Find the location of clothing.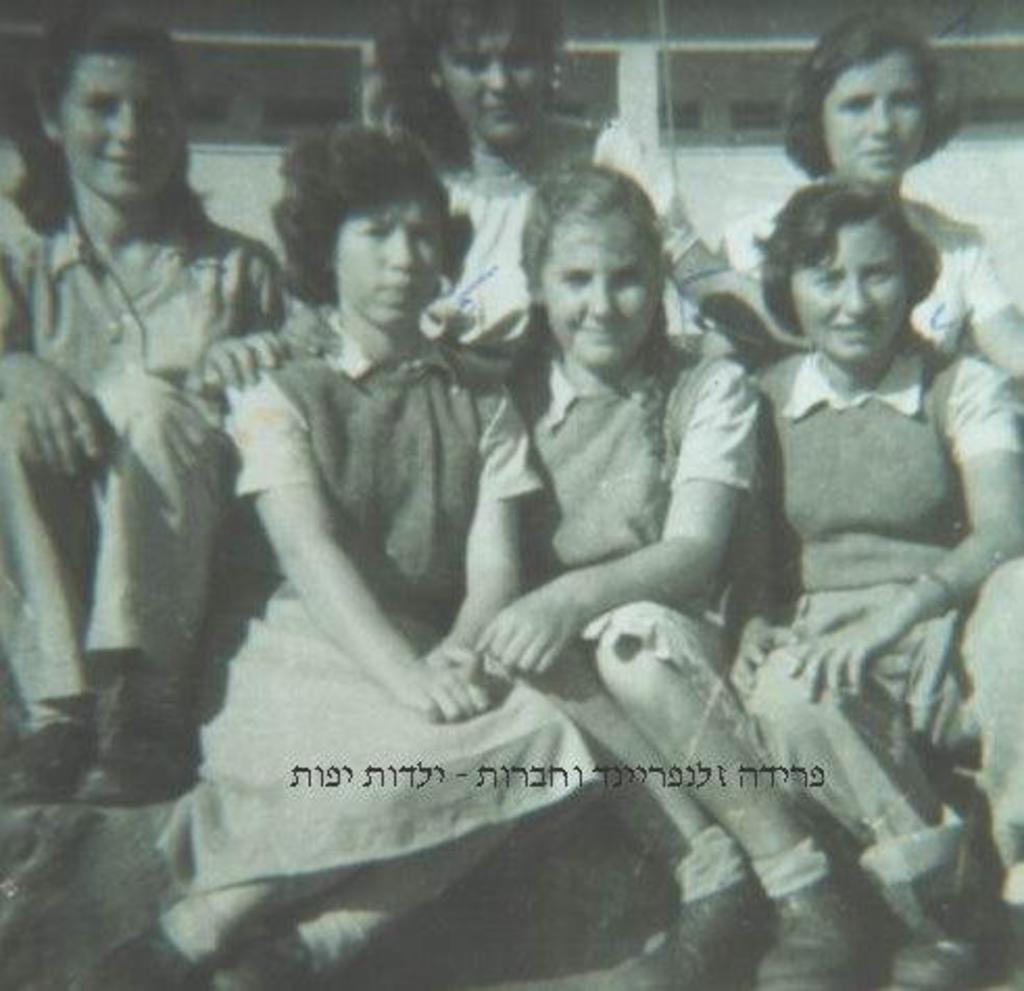
Location: 425,111,709,369.
